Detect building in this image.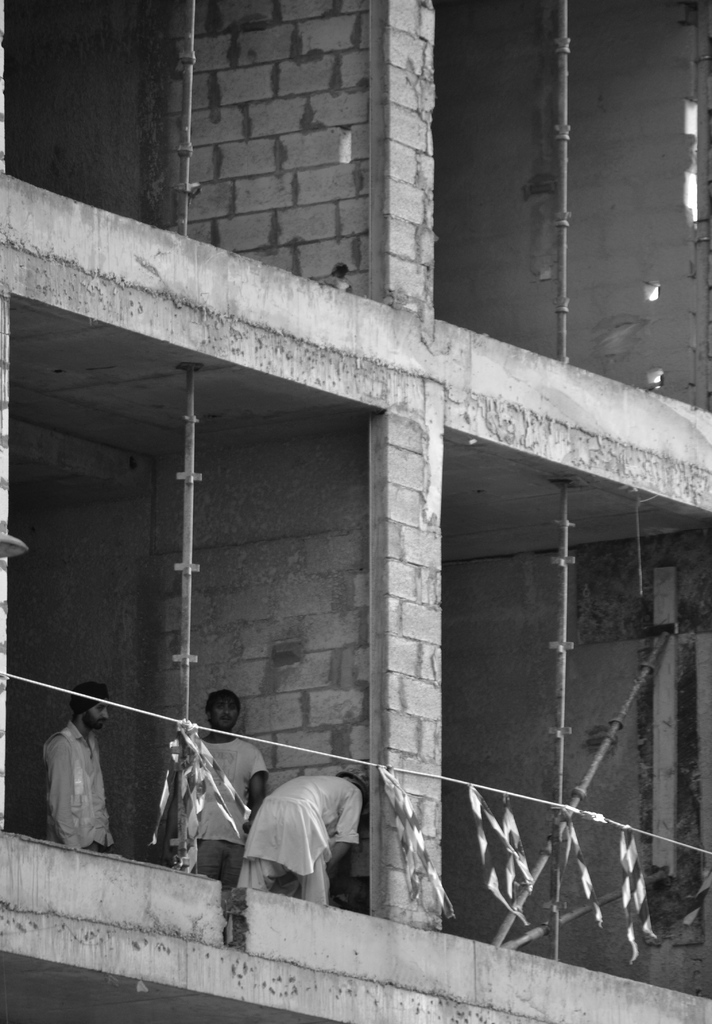
Detection: l=0, t=0, r=711, b=1023.
